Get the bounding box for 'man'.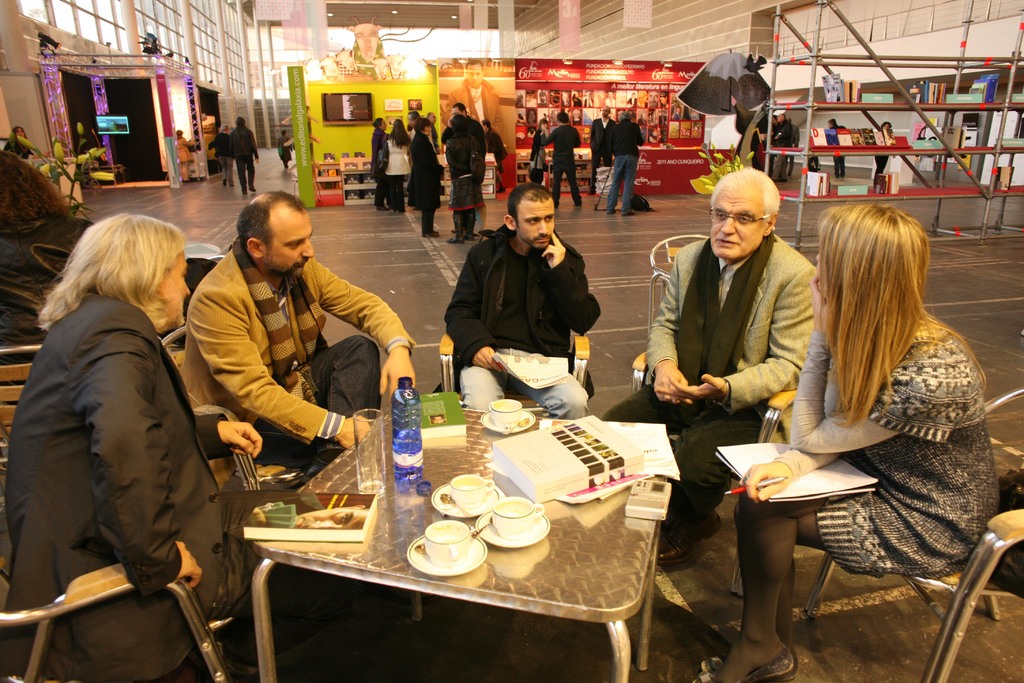
[left=596, top=167, right=824, bottom=570].
